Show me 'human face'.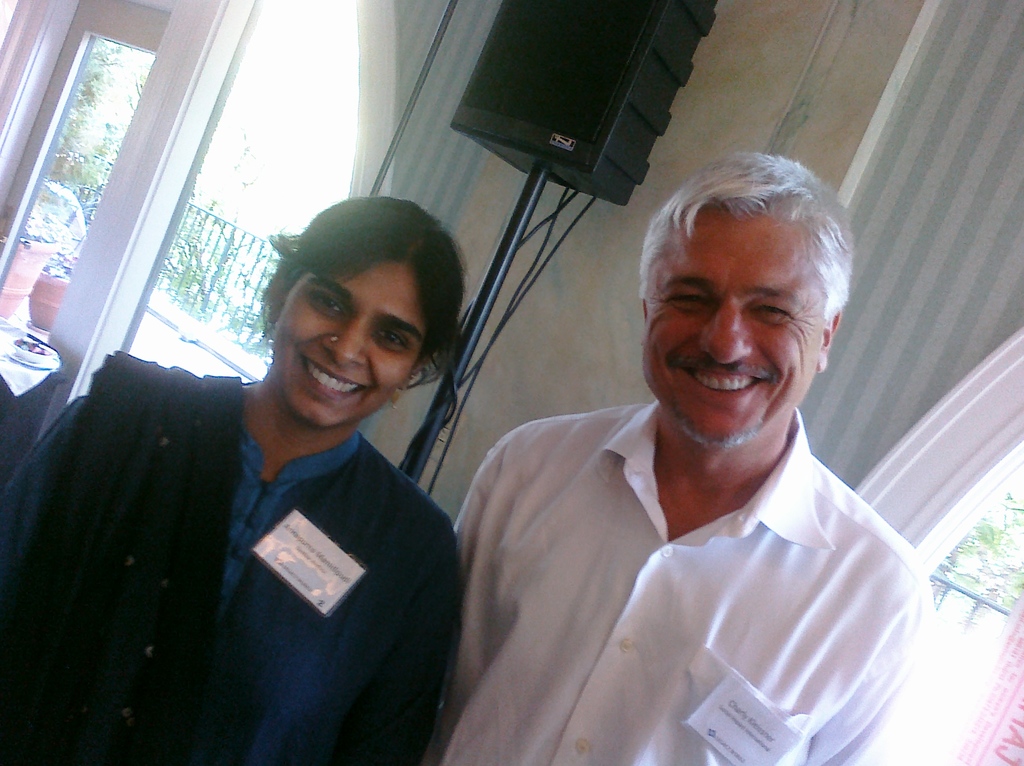
'human face' is here: (278, 266, 417, 423).
